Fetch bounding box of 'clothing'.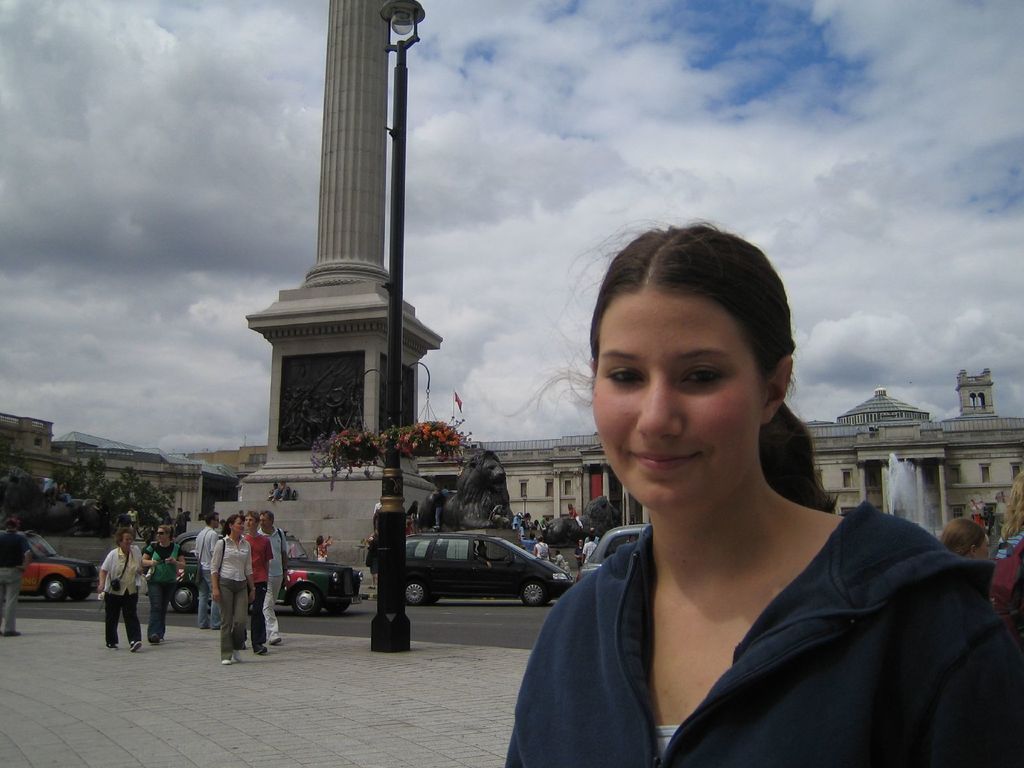
Bbox: region(141, 539, 186, 580).
